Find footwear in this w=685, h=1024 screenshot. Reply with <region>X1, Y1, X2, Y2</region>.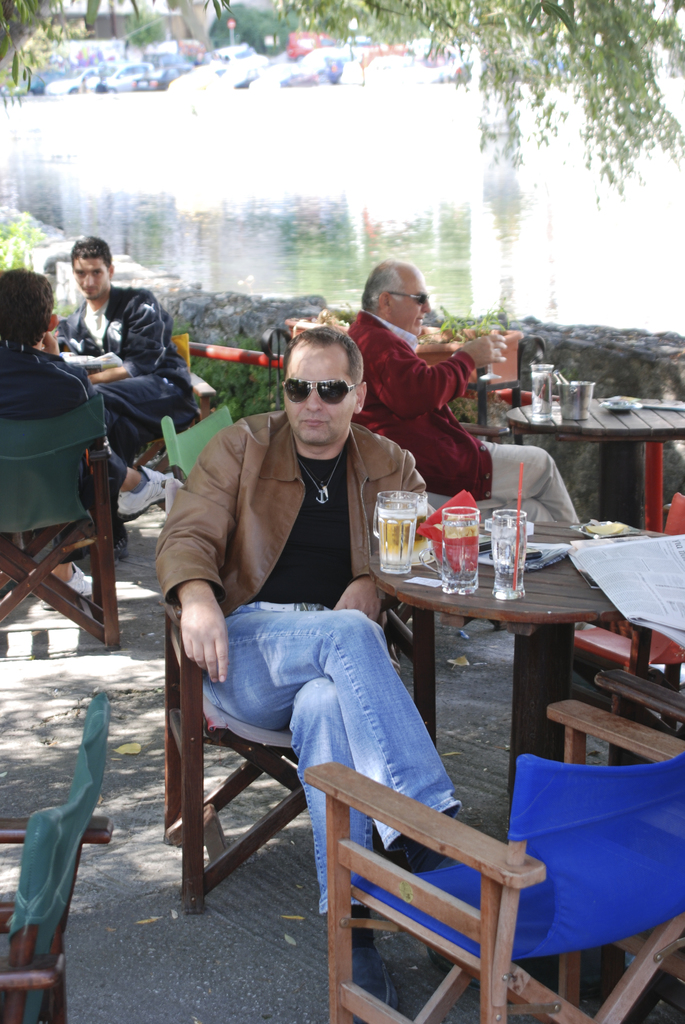
<region>116, 463, 183, 515</region>.
